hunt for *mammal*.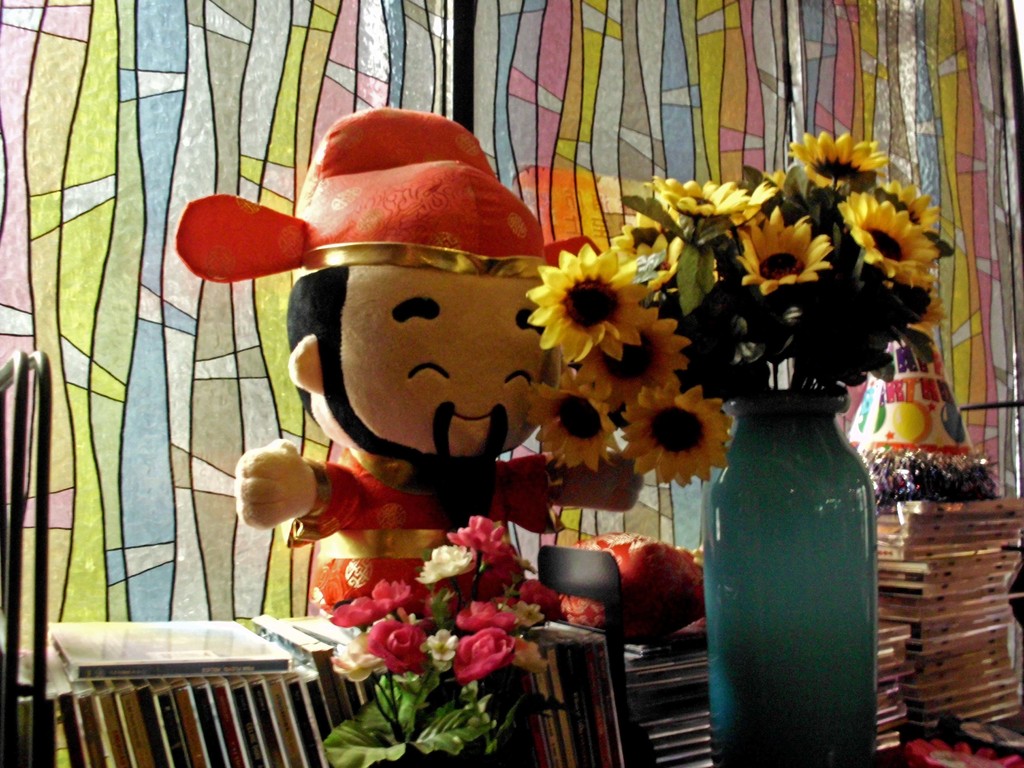
Hunted down at bbox=(200, 173, 672, 559).
